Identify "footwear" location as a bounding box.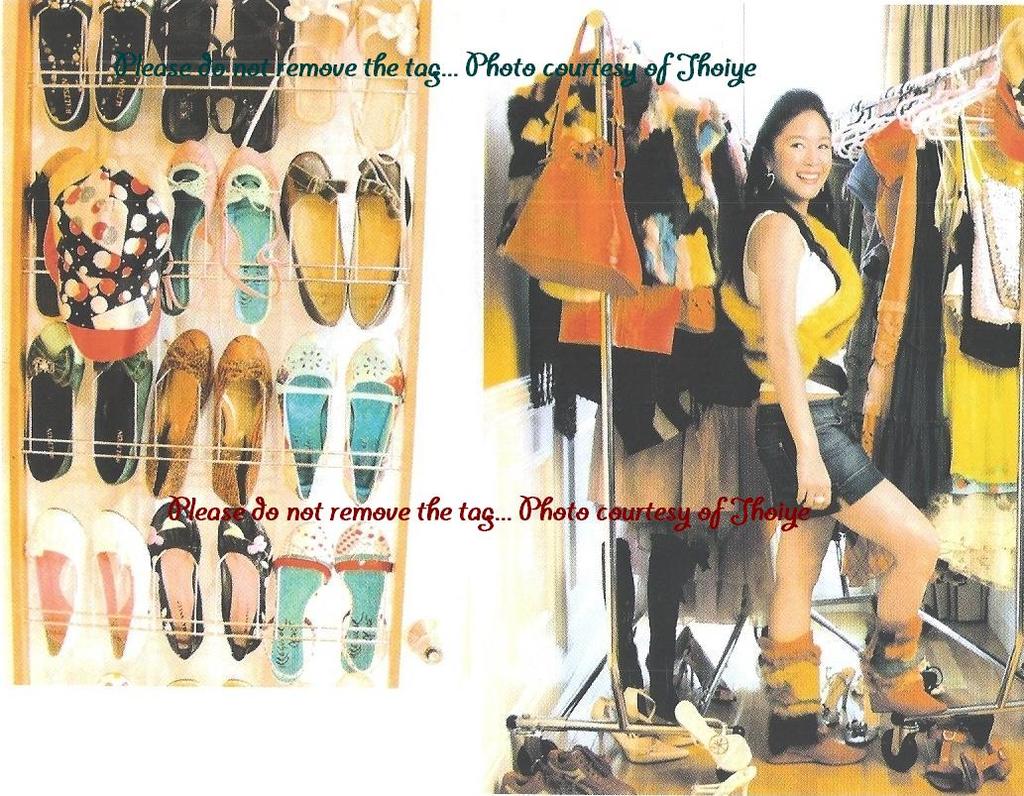
592/691/693/761.
